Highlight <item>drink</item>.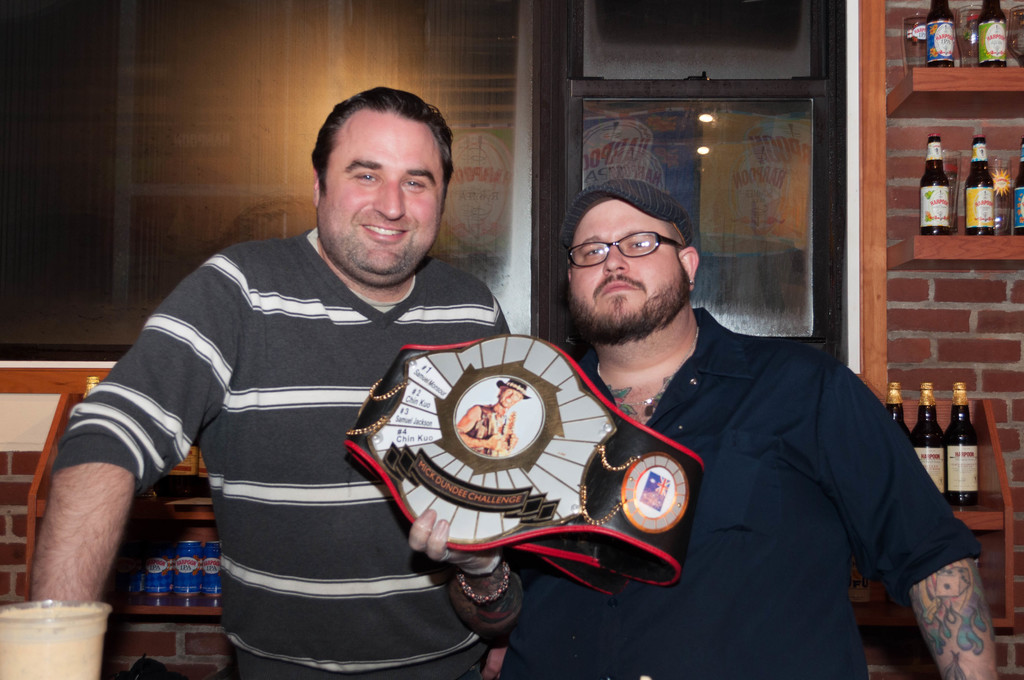
Highlighted region: bbox=(1011, 136, 1023, 236).
